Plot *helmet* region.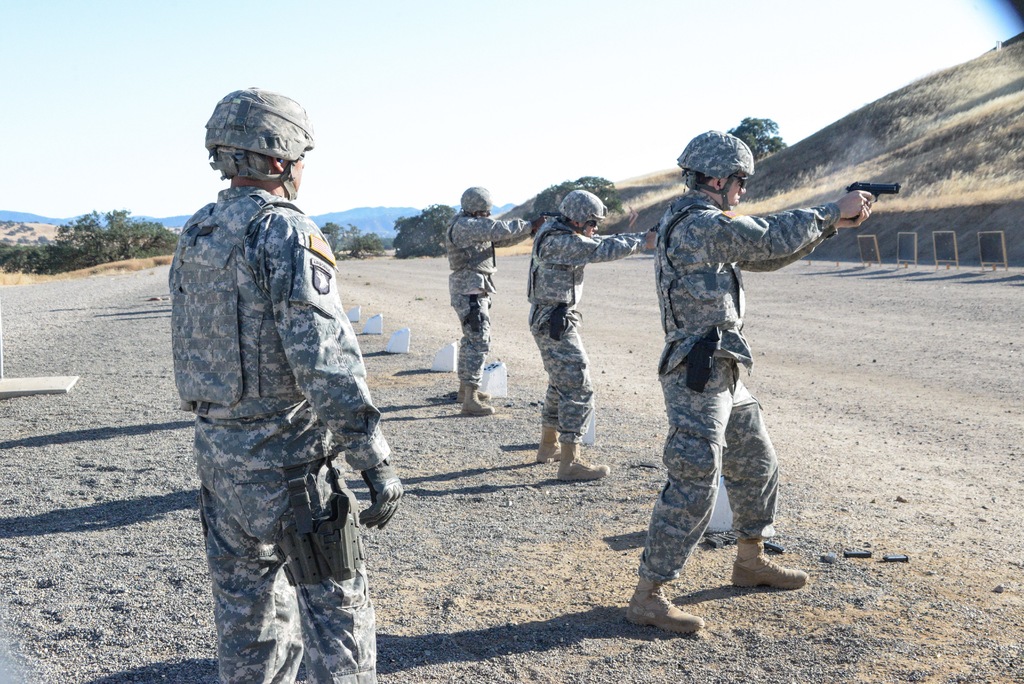
Plotted at 678/123/757/211.
